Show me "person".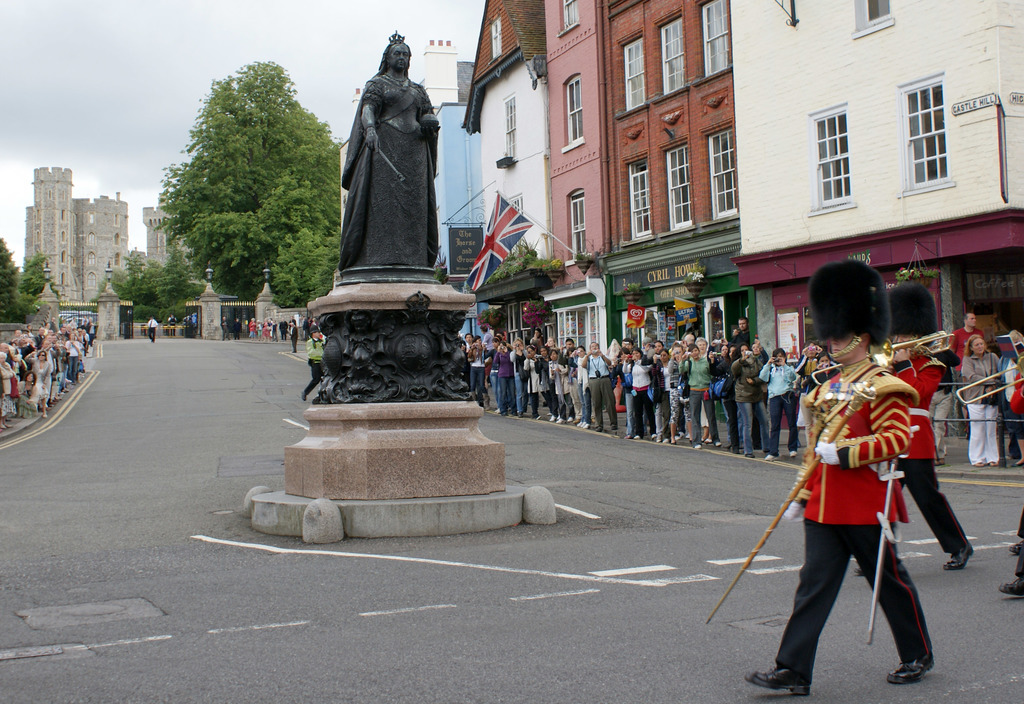
"person" is here: box=[923, 329, 960, 471].
